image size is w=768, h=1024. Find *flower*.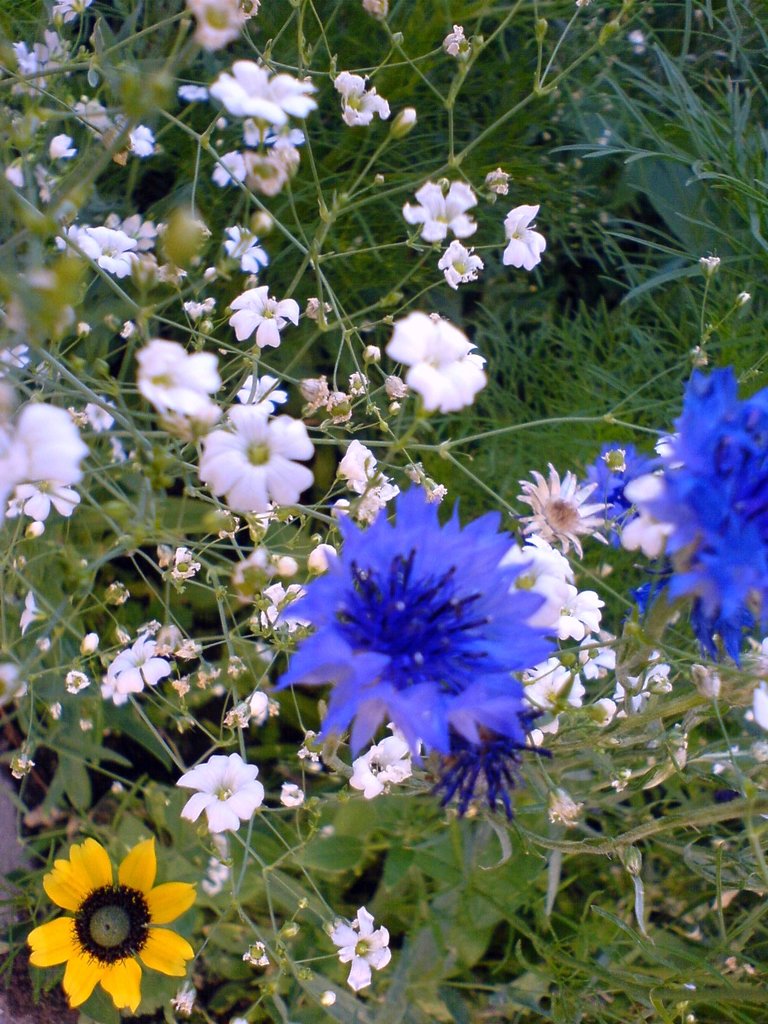
520 461 614 566.
